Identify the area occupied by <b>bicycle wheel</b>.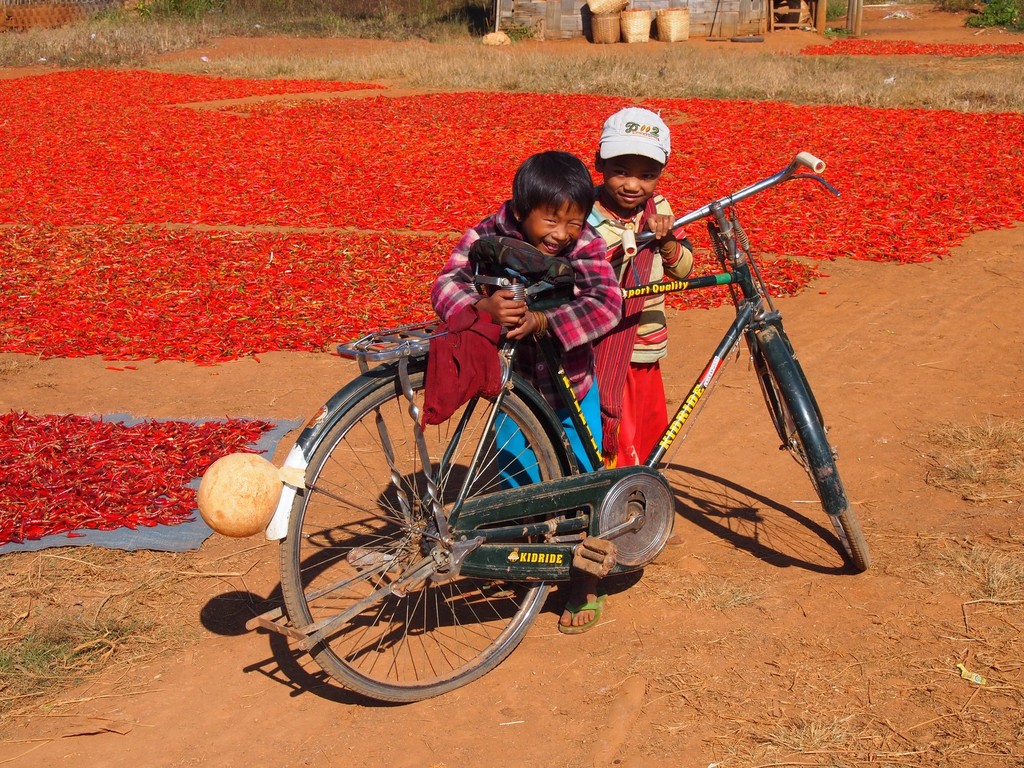
Area: [278, 369, 591, 705].
